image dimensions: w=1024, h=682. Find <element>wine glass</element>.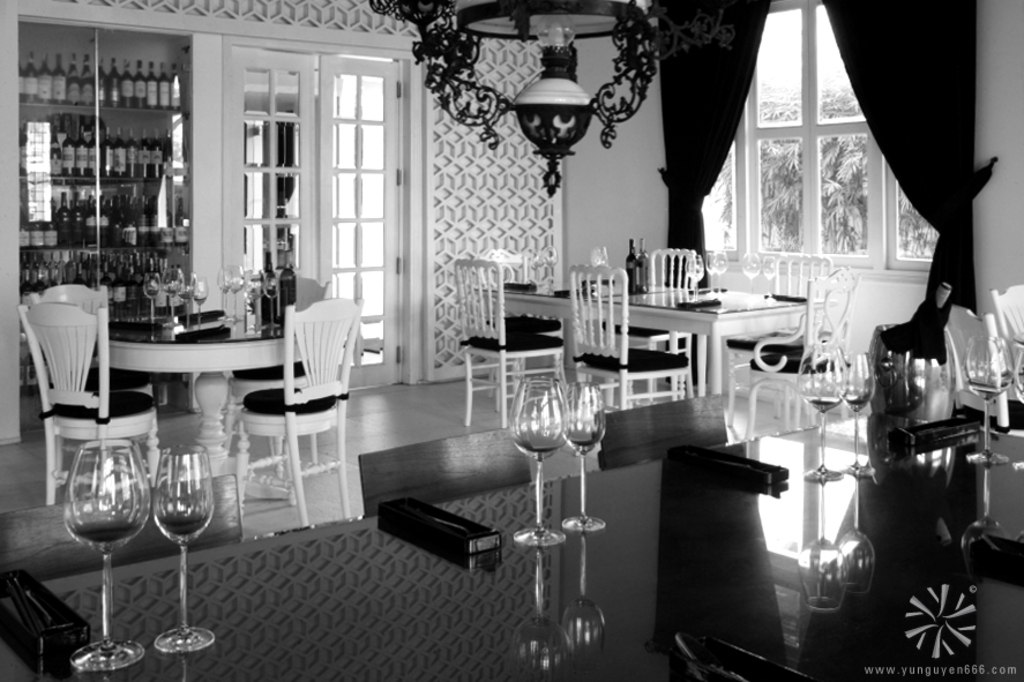
139,271,157,325.
